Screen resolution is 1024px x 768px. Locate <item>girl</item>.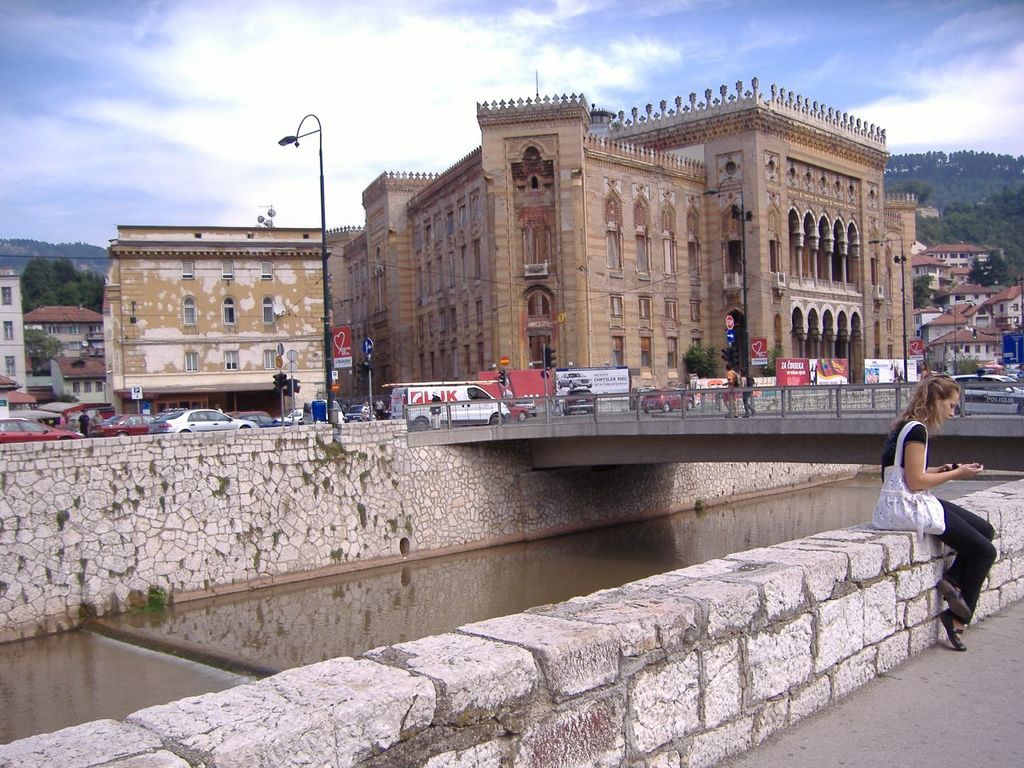
crop(882, 374, 1008, 646).
